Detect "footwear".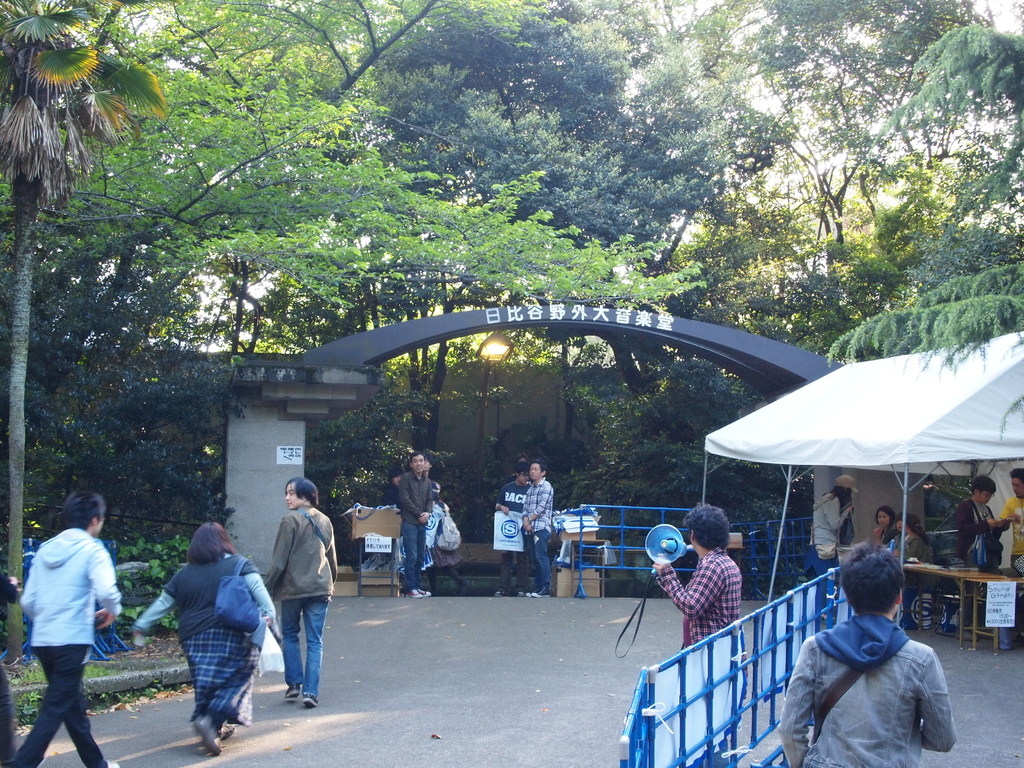
Detected at box=[300, 691, 320, 709].
